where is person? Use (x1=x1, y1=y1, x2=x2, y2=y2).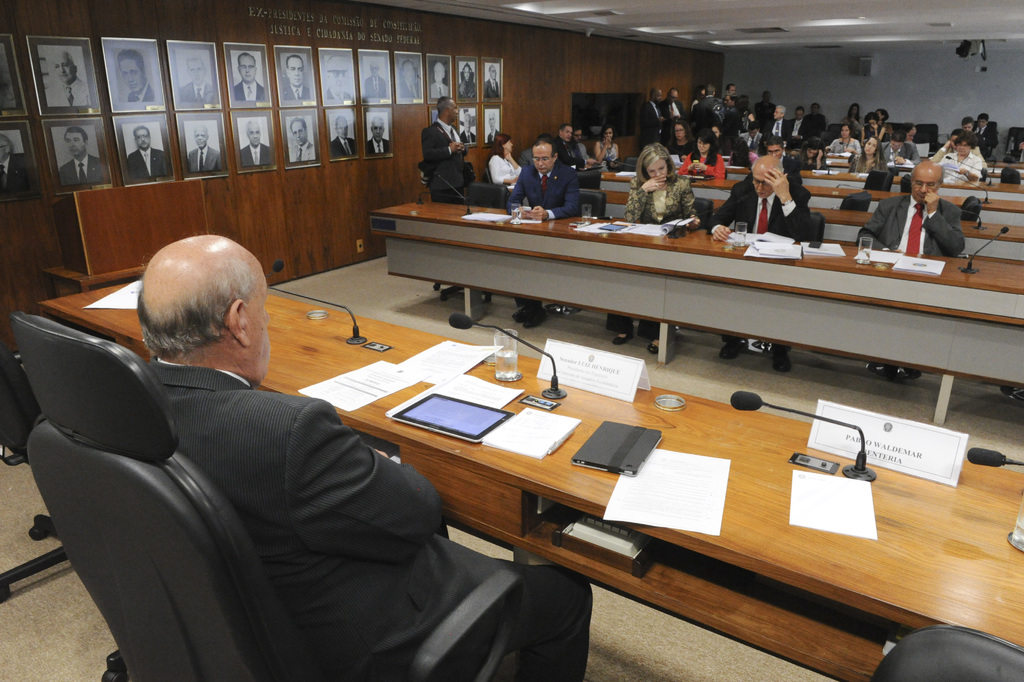
(x1=489, y1=132, x2=520, y2=200).
